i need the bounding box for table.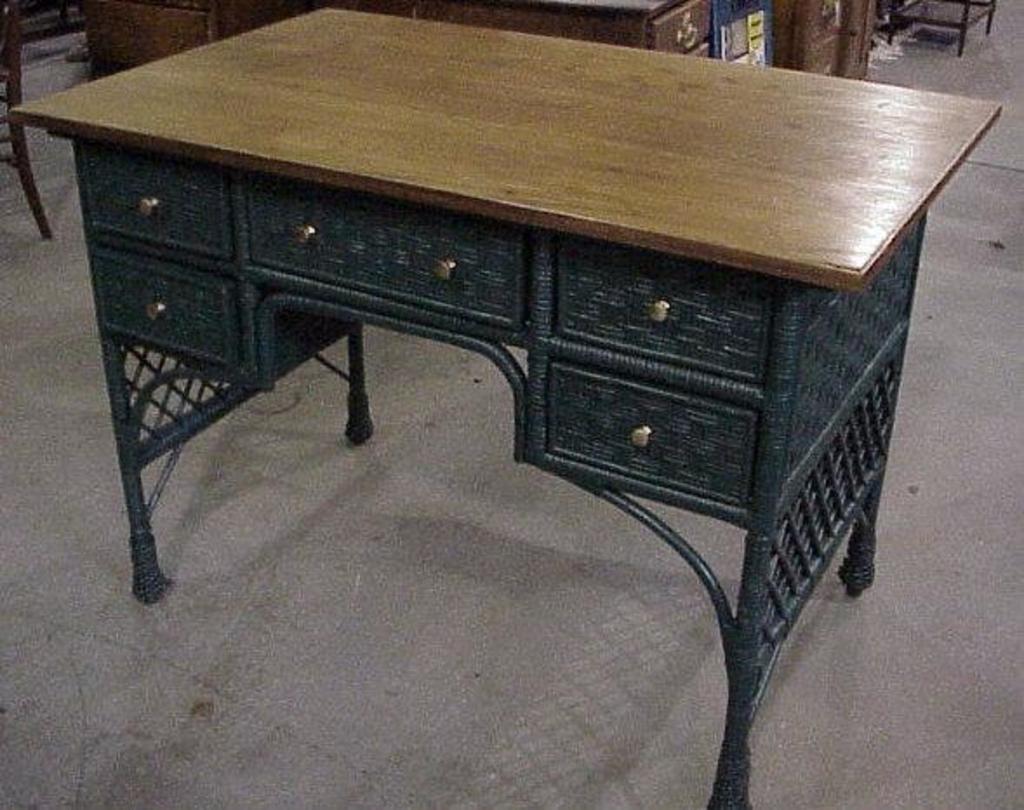
Here it is: locate(7, 7, 1012, 805).
